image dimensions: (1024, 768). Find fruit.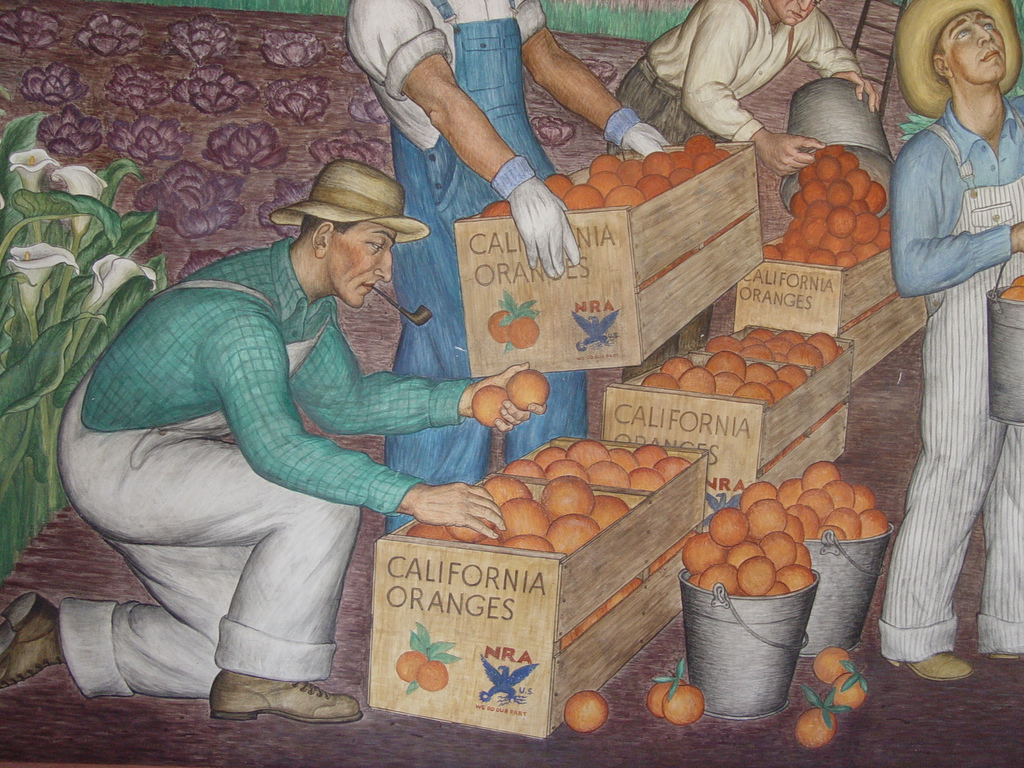
(left=1003, top=270, right=1023, bottom=302).
